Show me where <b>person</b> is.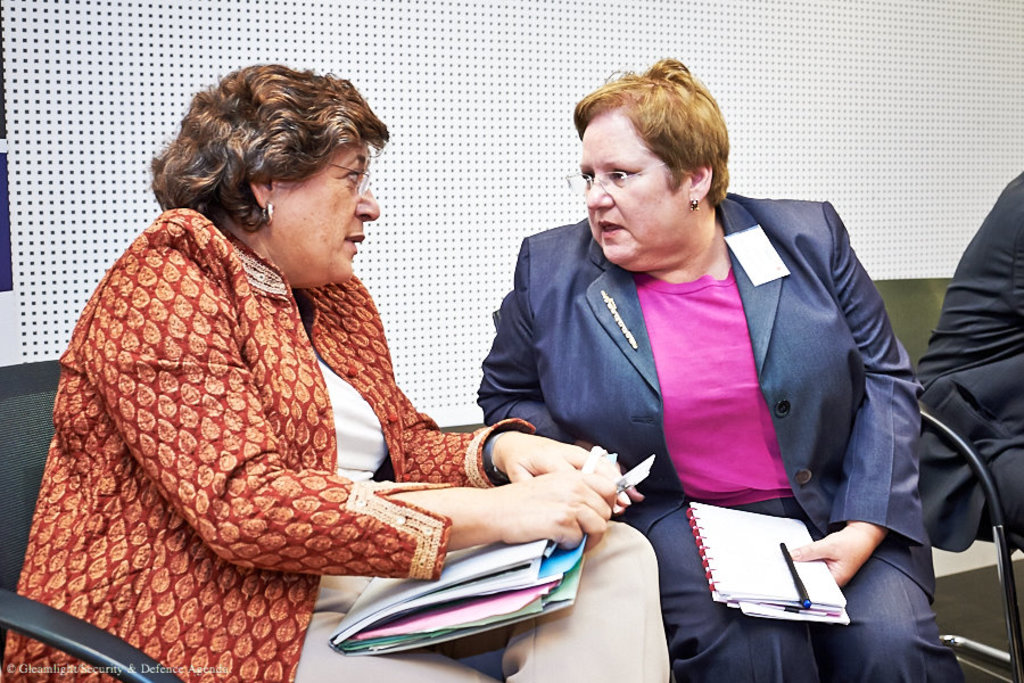
<b>person</b> is at box(474, 64, 969, 682).
